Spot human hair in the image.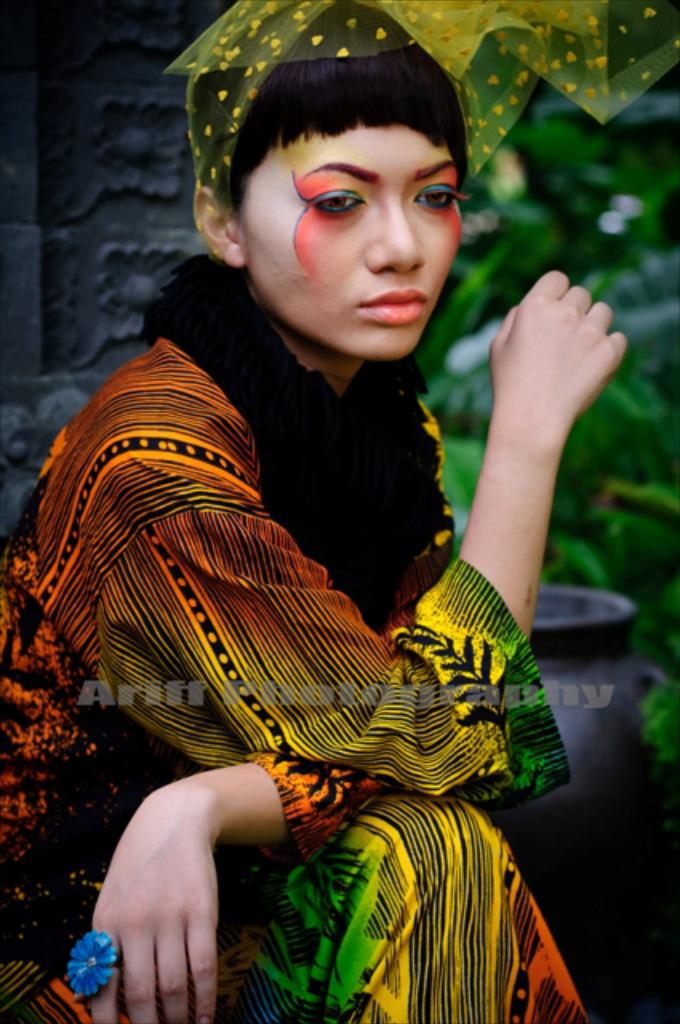
human hair found at l=218, t=0, r=482, b=197.
